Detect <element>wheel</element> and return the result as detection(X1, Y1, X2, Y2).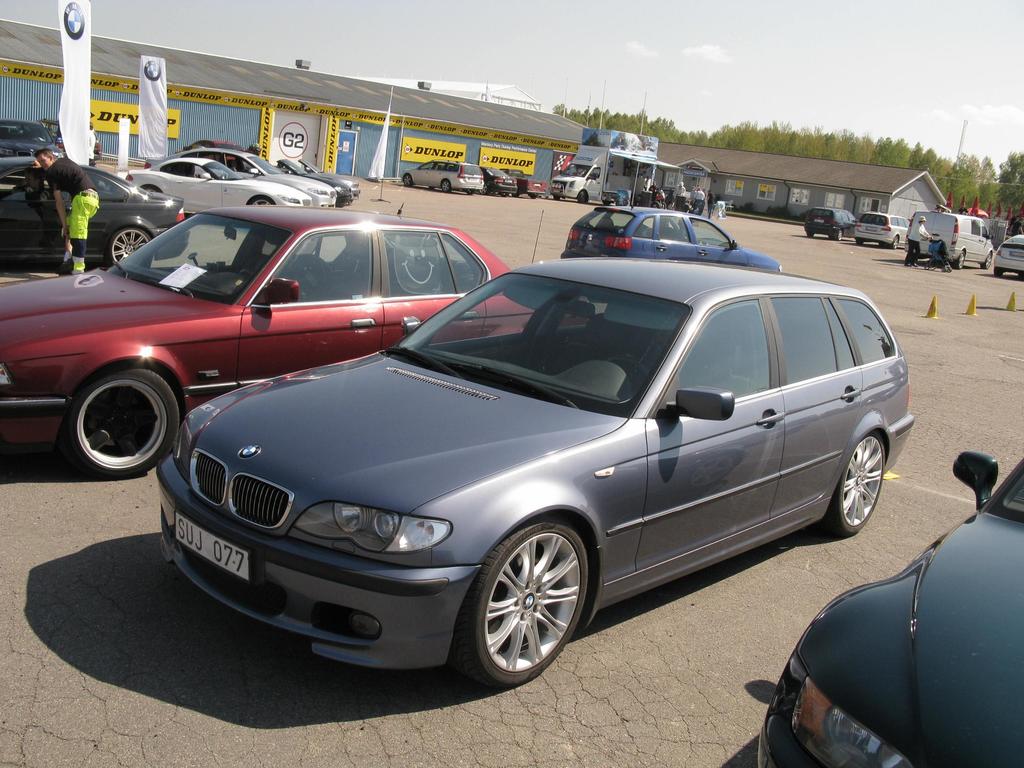
detection(982, 253, 991, 269).
